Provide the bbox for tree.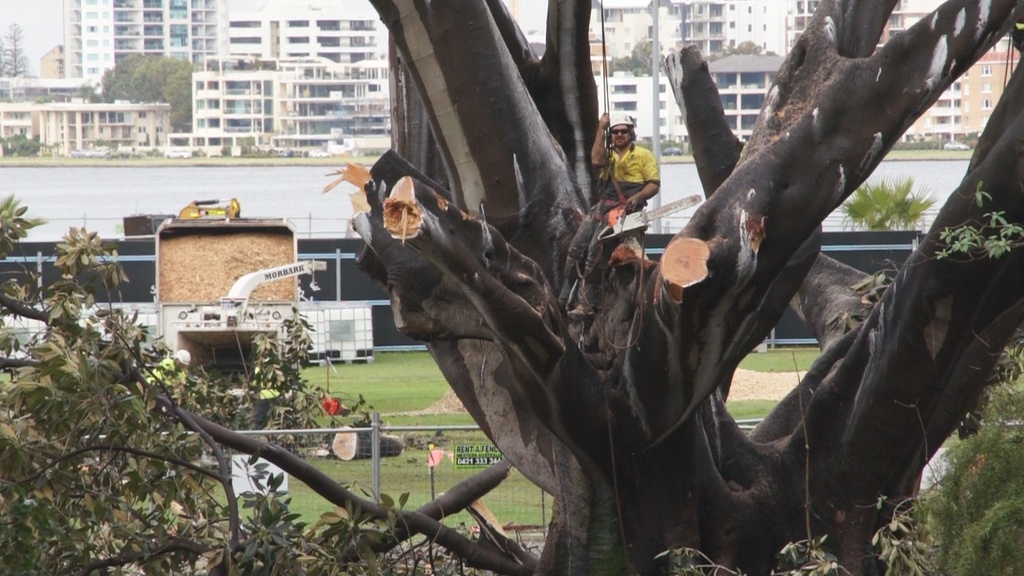
bbox=(963, 131, 982, 152).
